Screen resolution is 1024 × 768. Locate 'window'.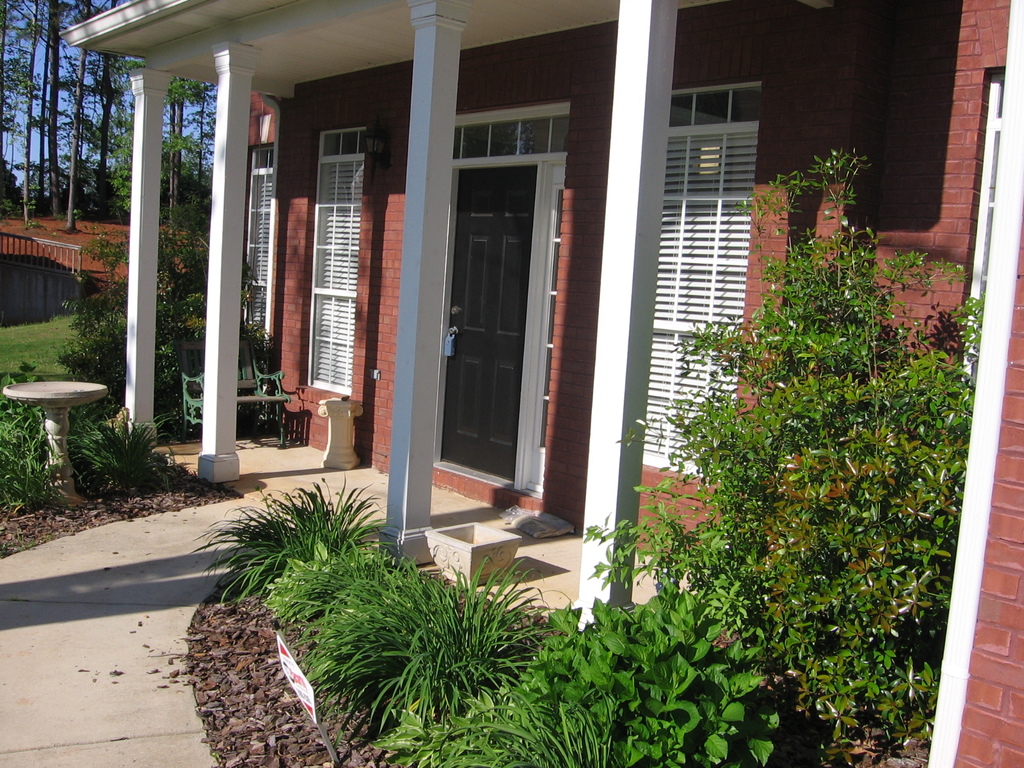
<bbox>294, 72, 376, 422</bbox>.
